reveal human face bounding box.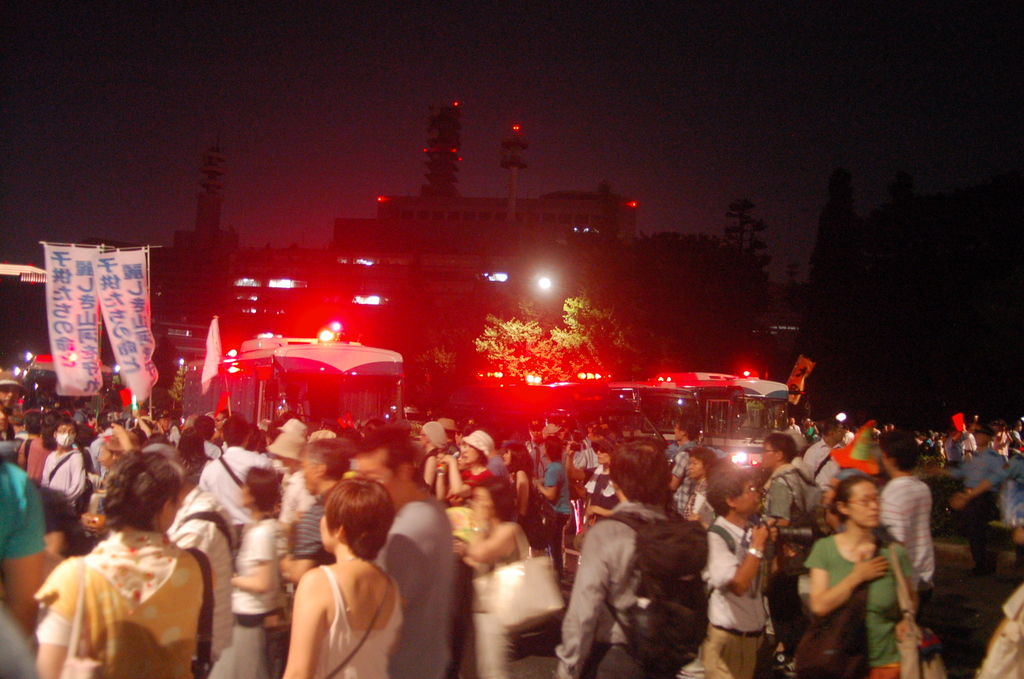
Revealed: [99,452,111,468].
